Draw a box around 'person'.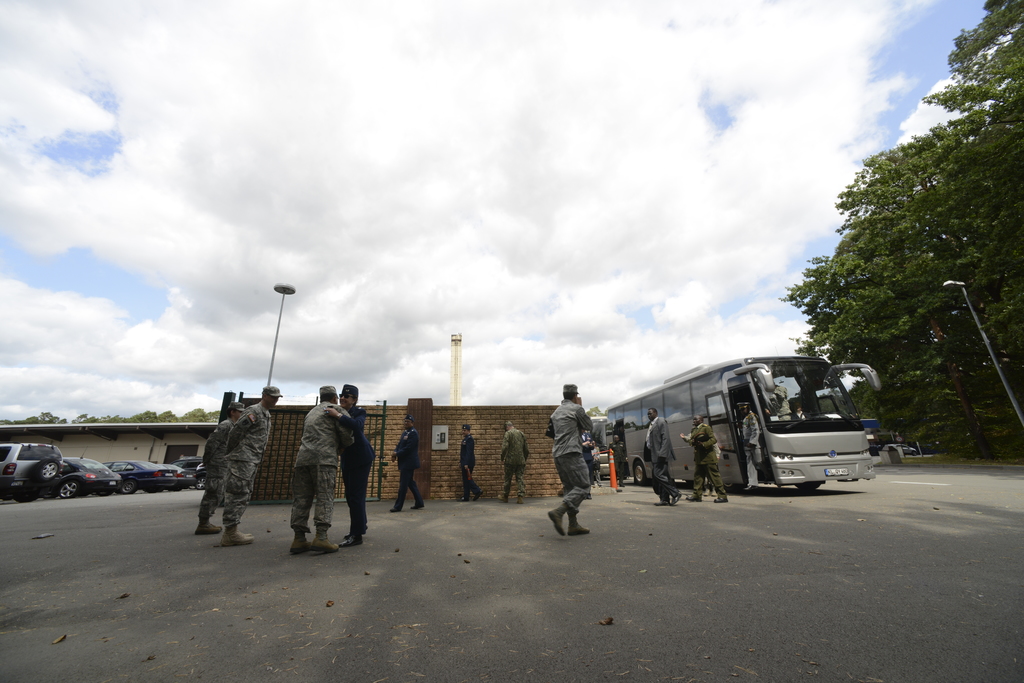
Rect(292, 381, 335, 552).
